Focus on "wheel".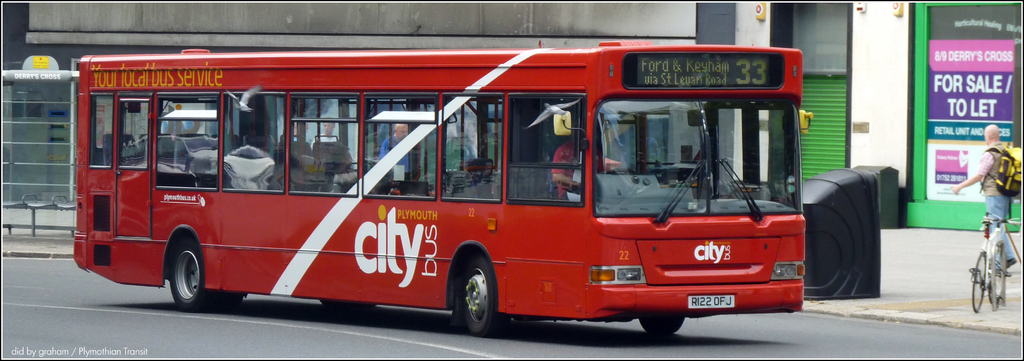
Focused at 601, 166, 636, 175.
